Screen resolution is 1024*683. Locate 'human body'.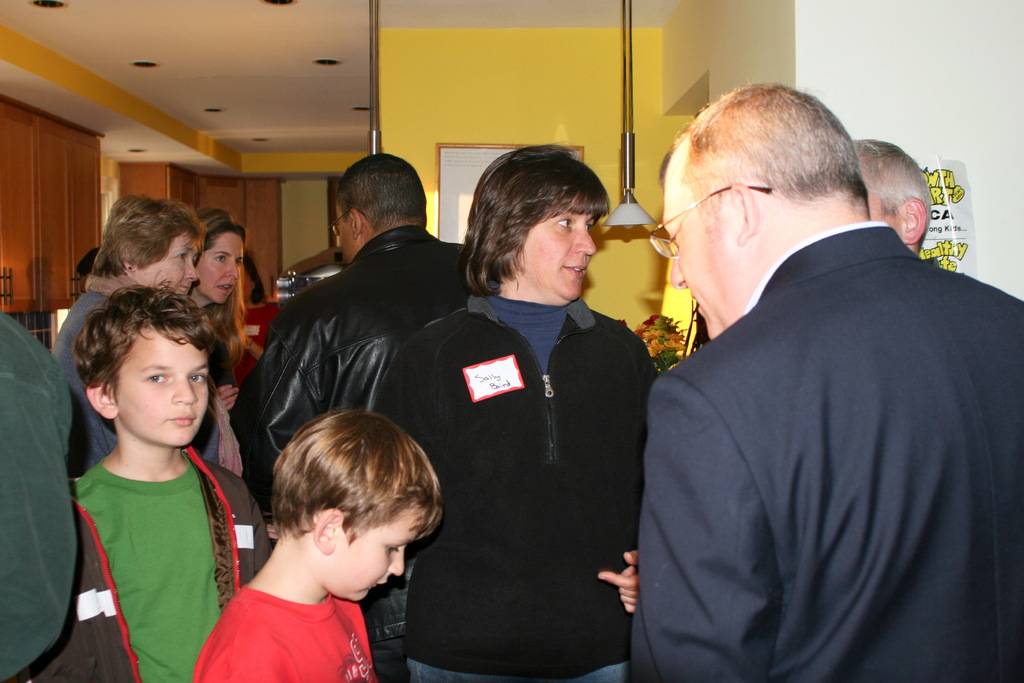
bbox=(377, 289, 662, 682).
